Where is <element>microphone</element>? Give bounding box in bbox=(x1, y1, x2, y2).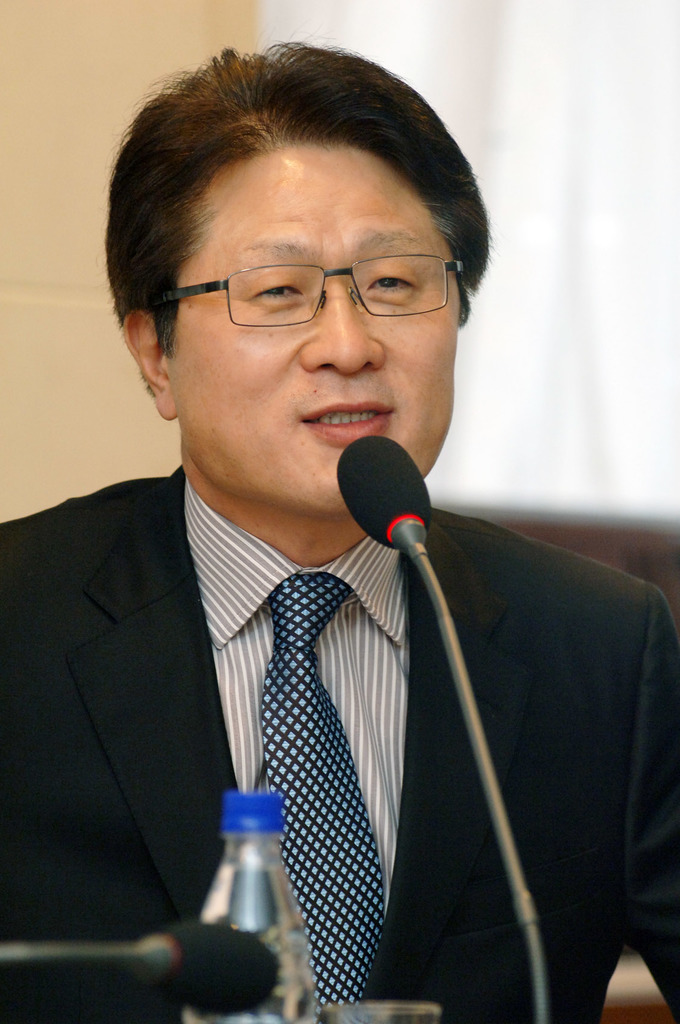
bbox=(337, 428, 547, 1023).
